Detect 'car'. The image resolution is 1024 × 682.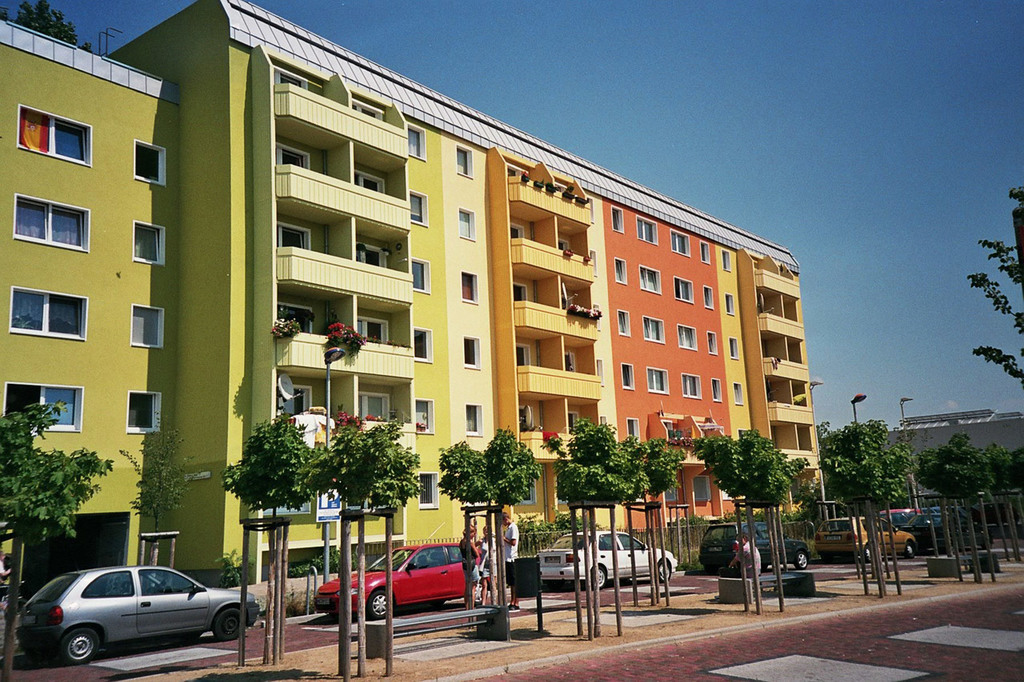
Rect(537, 525, 679, 592).
